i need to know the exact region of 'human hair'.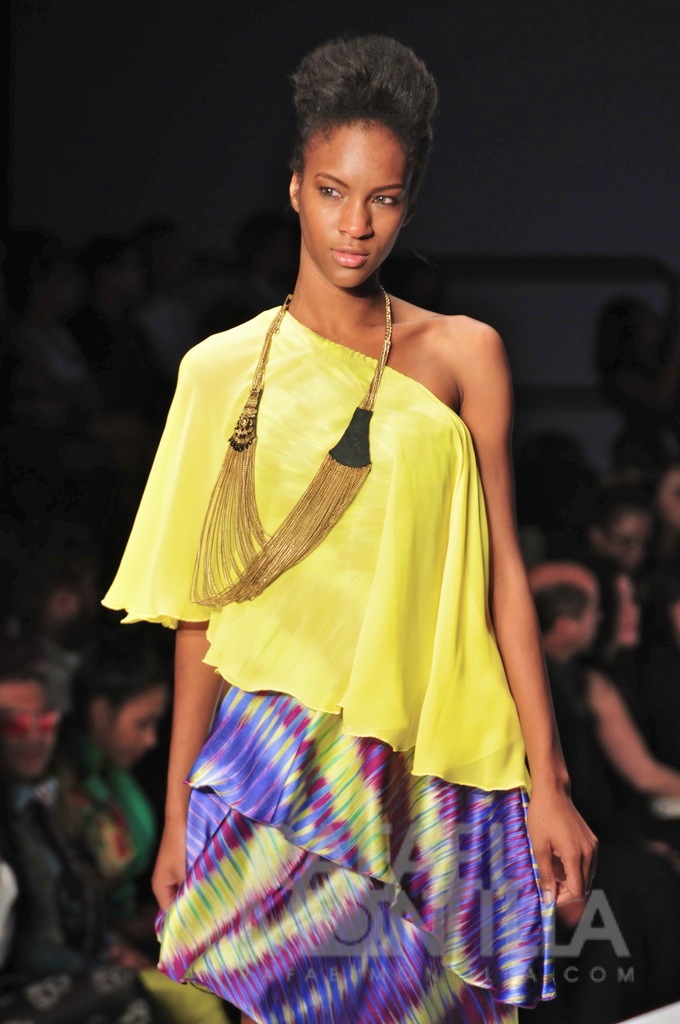
Region: select_region(581, 478, 665, 554).
